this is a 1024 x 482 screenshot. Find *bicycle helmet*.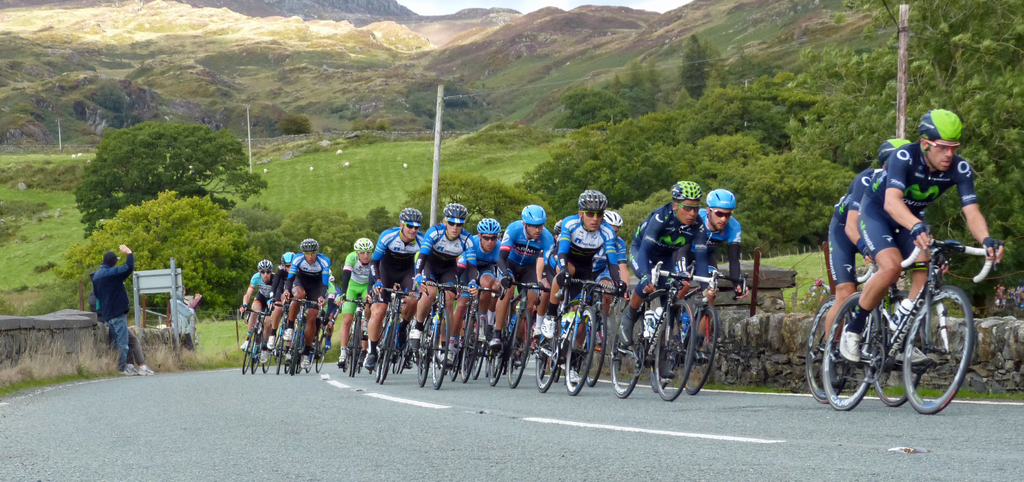
Bounding box: l=519, t=204, r=541, b=223.
